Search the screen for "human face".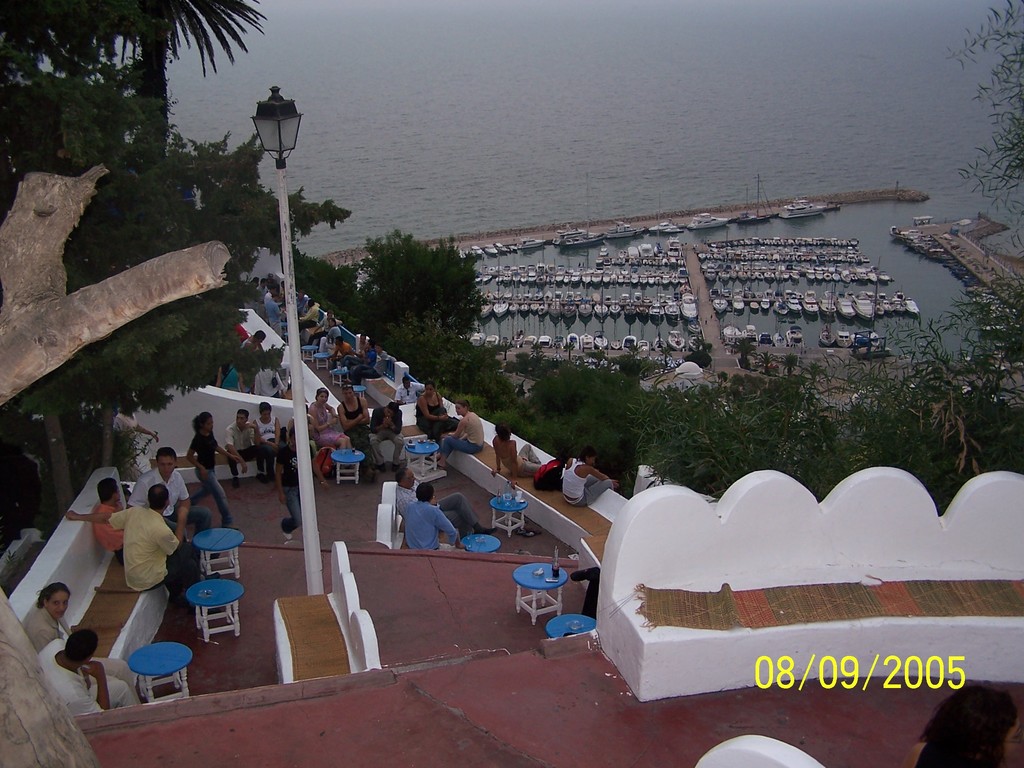
Found at <region>237, 410, 245, 428</region>.
